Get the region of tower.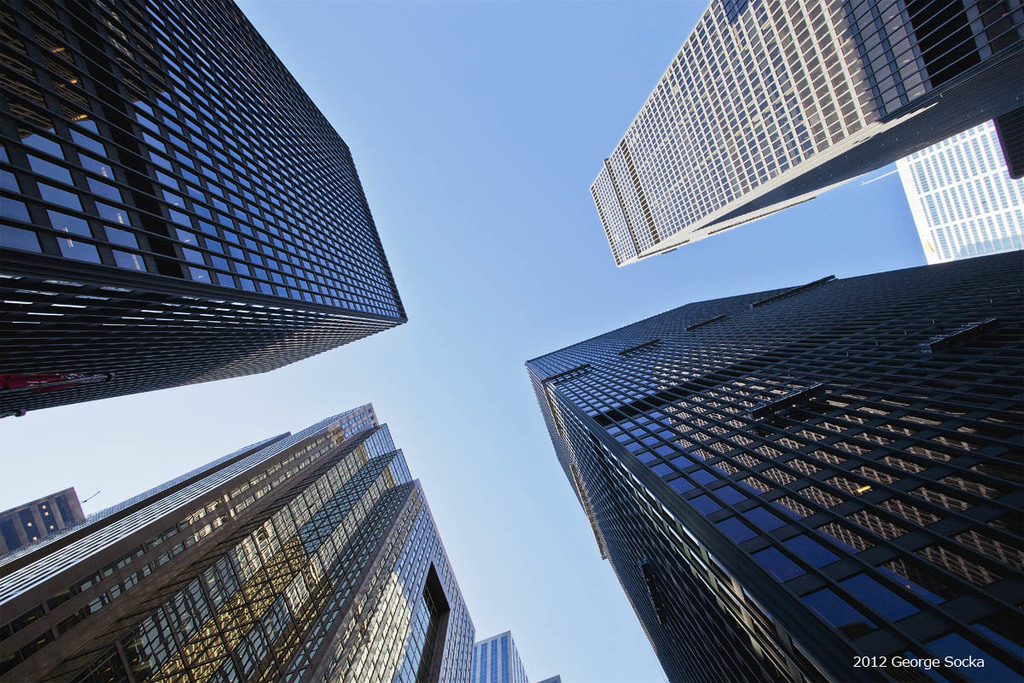
BBox(0, 0, 410, 423).
